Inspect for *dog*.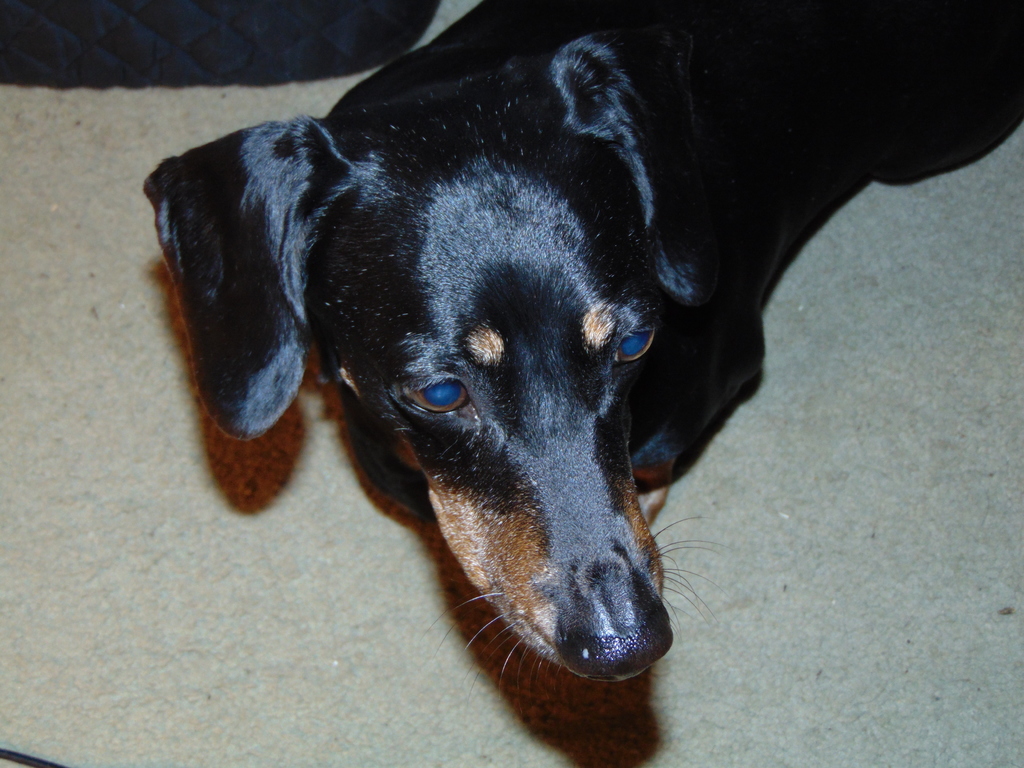
Inspection: x1=143 y1=0 x2=1023 y2=719.
